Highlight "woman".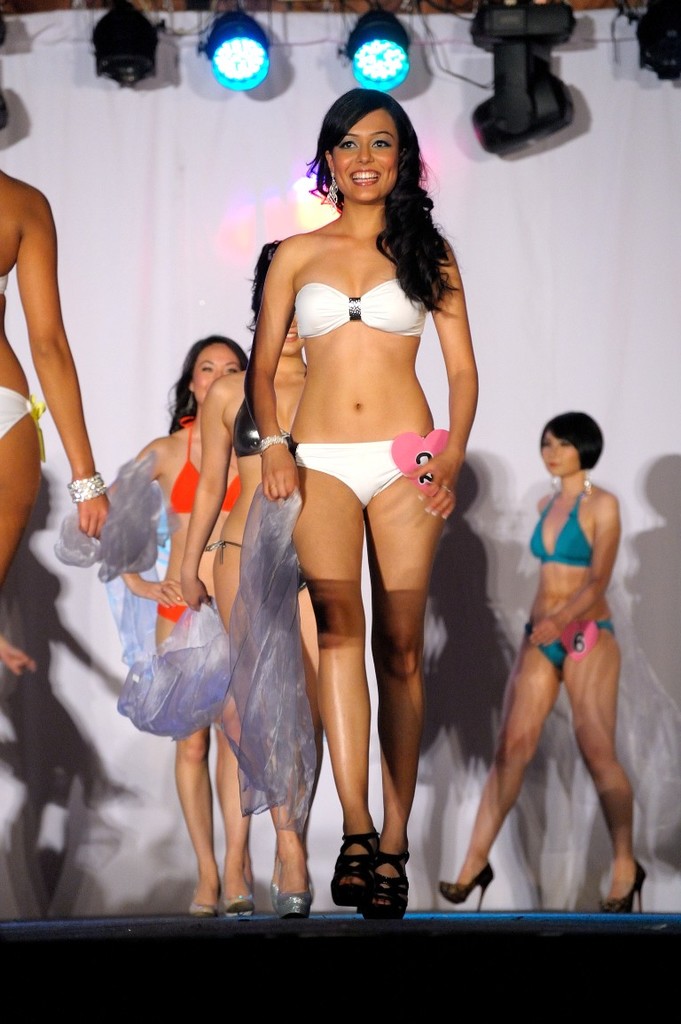
Highlighted region: bbox=(179, 231, 318, 928).
